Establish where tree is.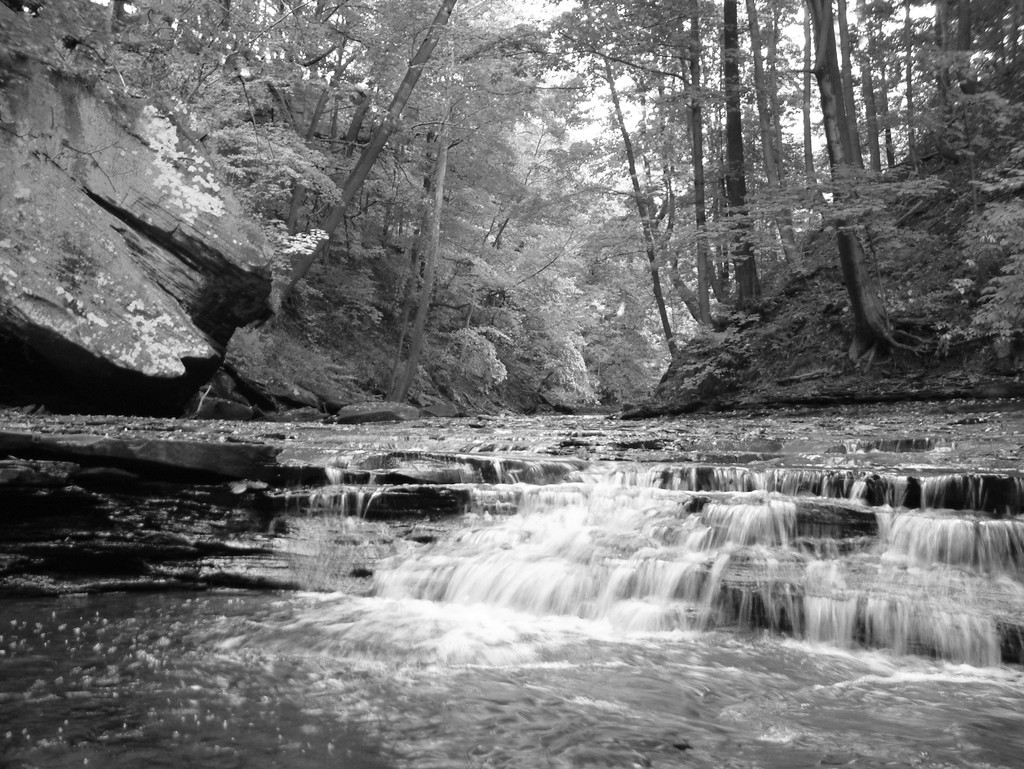
Established at locate(781, 0, 923, 361).
